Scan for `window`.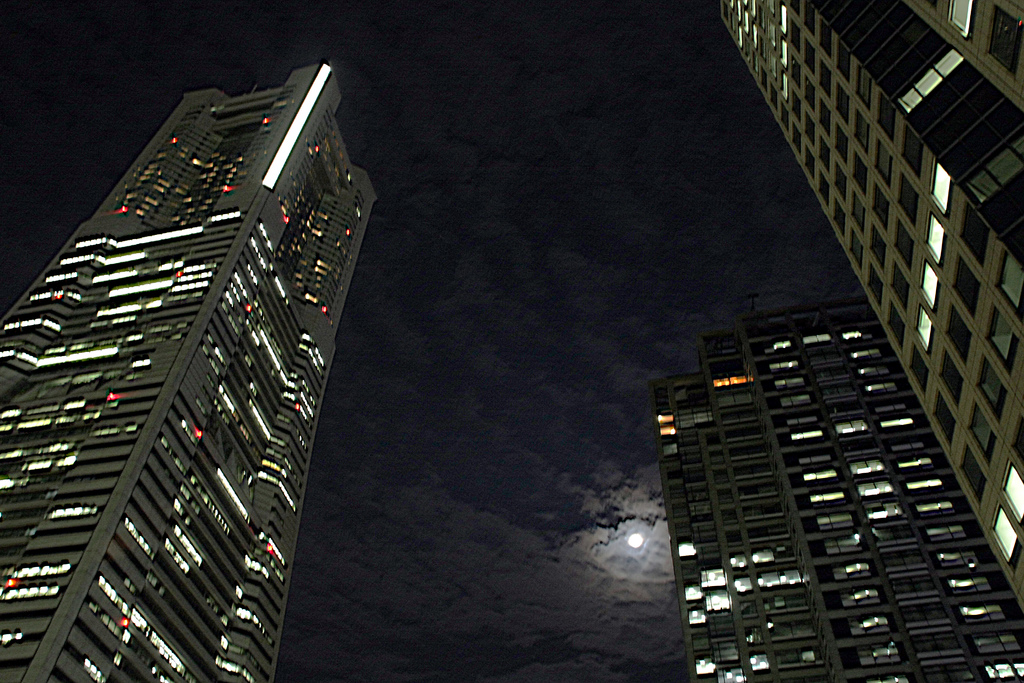
Scan result: [left=913, top=302, right=935, bottom=350].
